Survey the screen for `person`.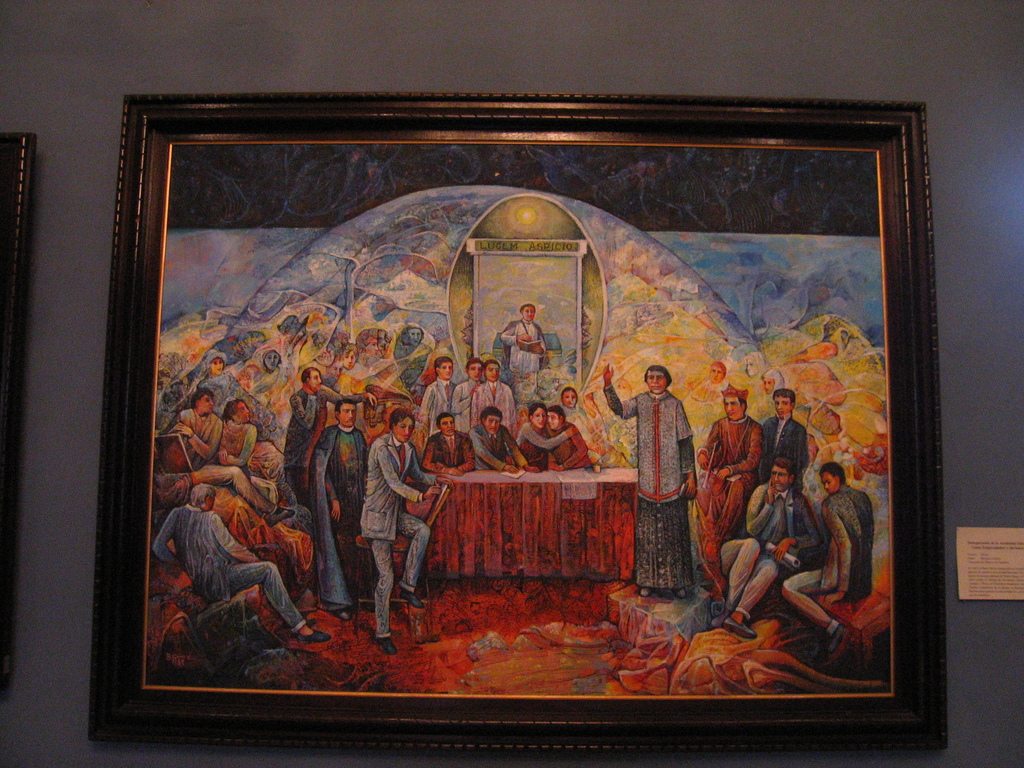
Survey found: locate(763, 384, 825, 498).
